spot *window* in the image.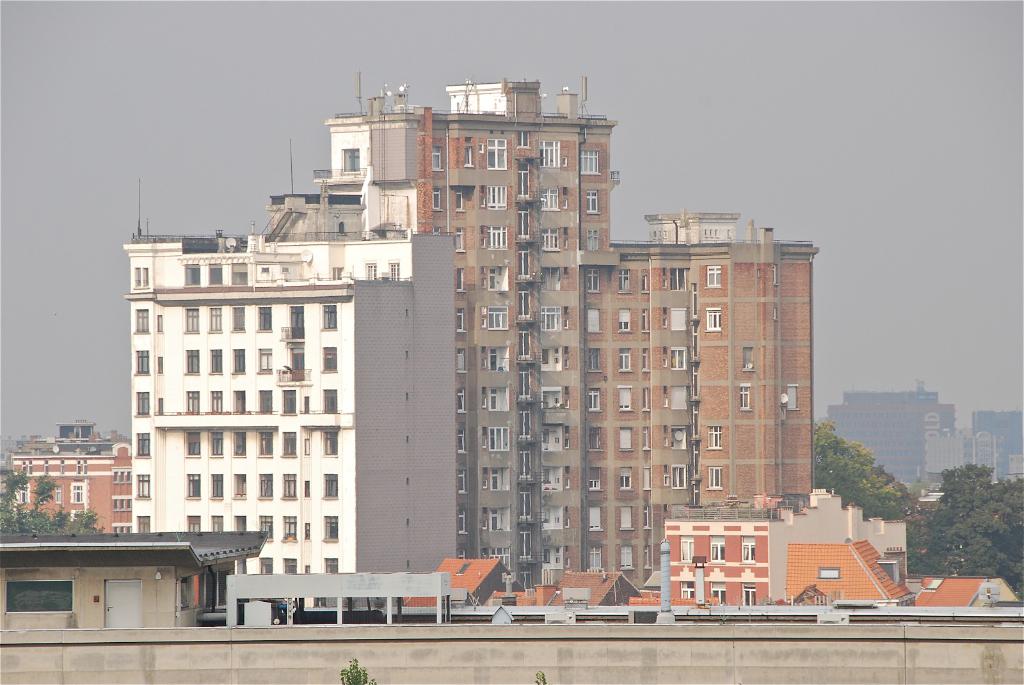
*window* found at {"x1": 618, "y1": 426, "x2": 634, "y2": 451}.
